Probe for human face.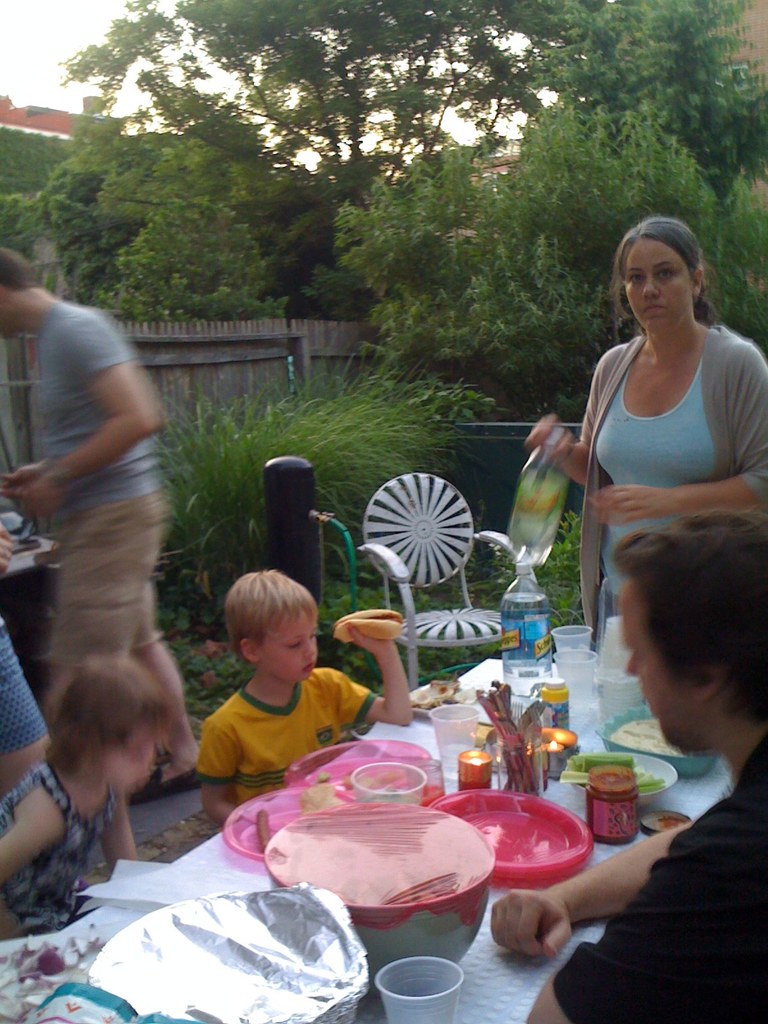
Probe result: region(253, 611, 314, 687).
